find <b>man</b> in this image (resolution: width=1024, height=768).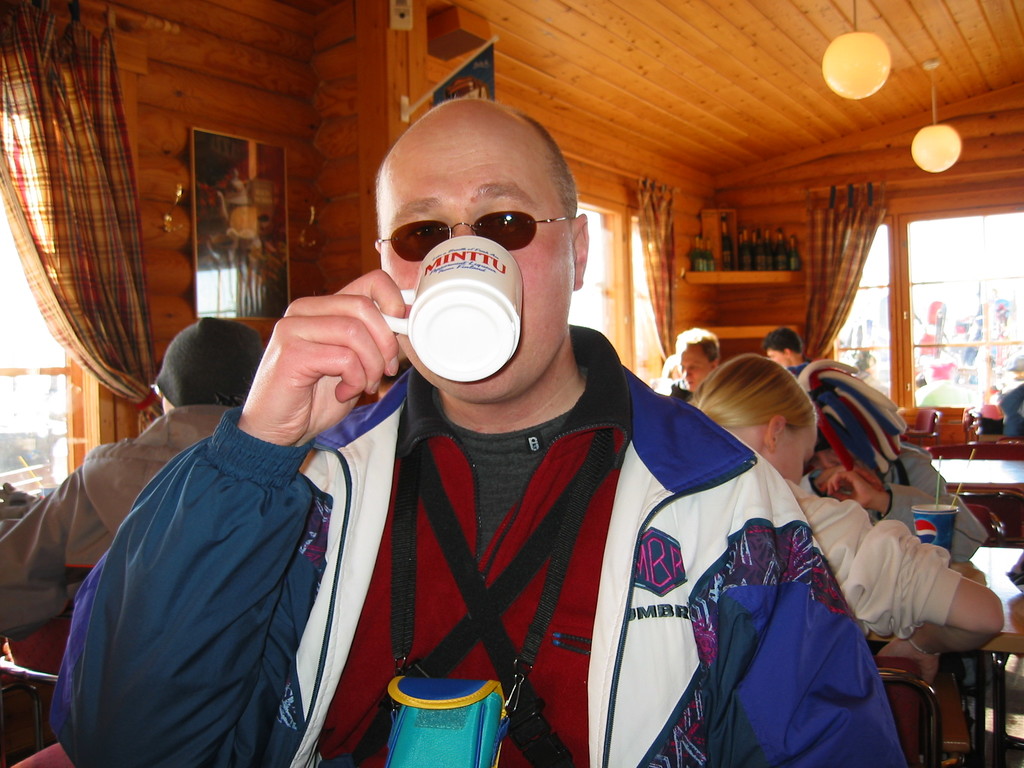
BBox(659, 329, 727, 397).
